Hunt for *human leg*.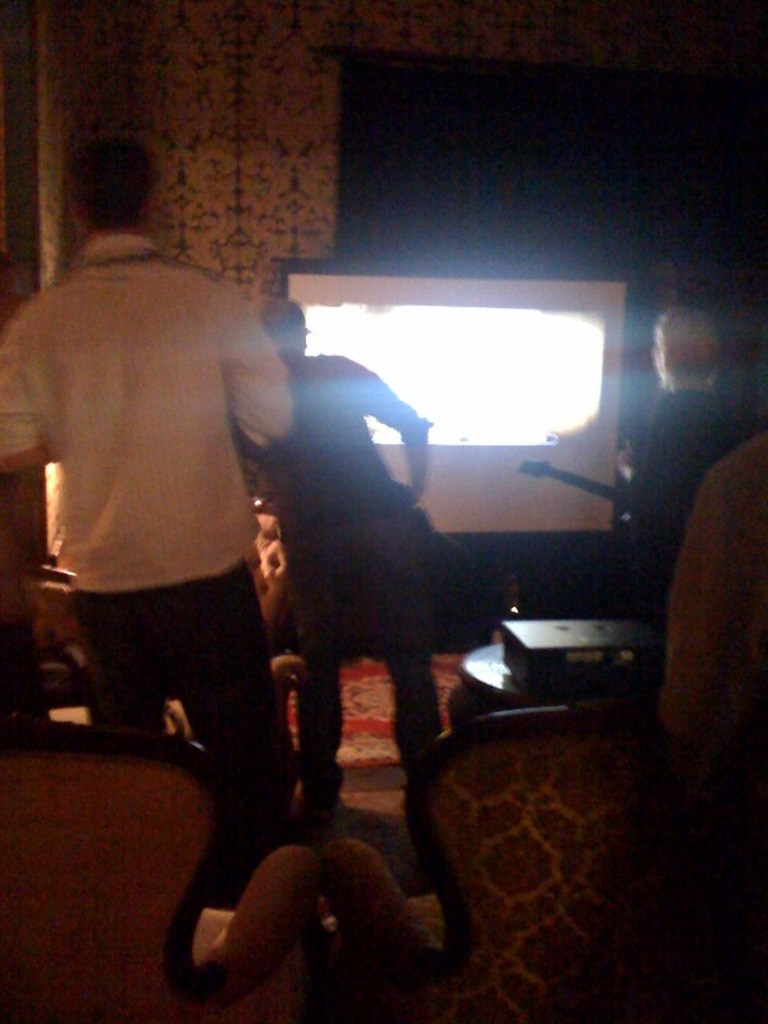
Hunted down at [292, 654, 340, 844].
